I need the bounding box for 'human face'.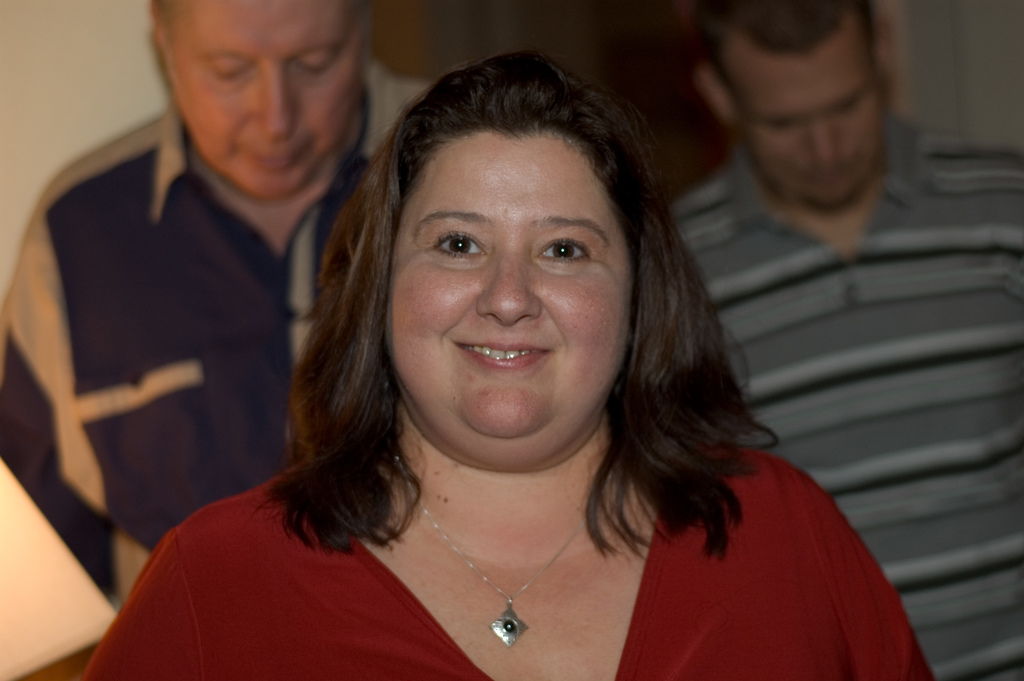
Here it is: 388,136,630,436.
